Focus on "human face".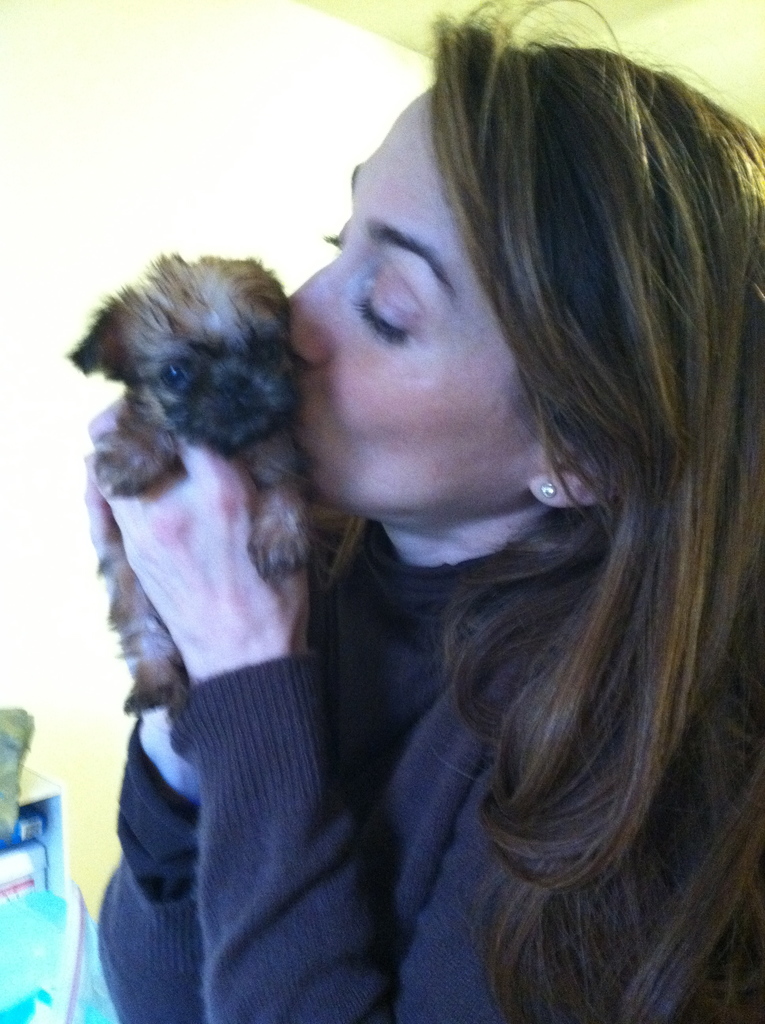
Focused at {"left": 287, "top": 93, "right": 539, "bottom": 515}.
